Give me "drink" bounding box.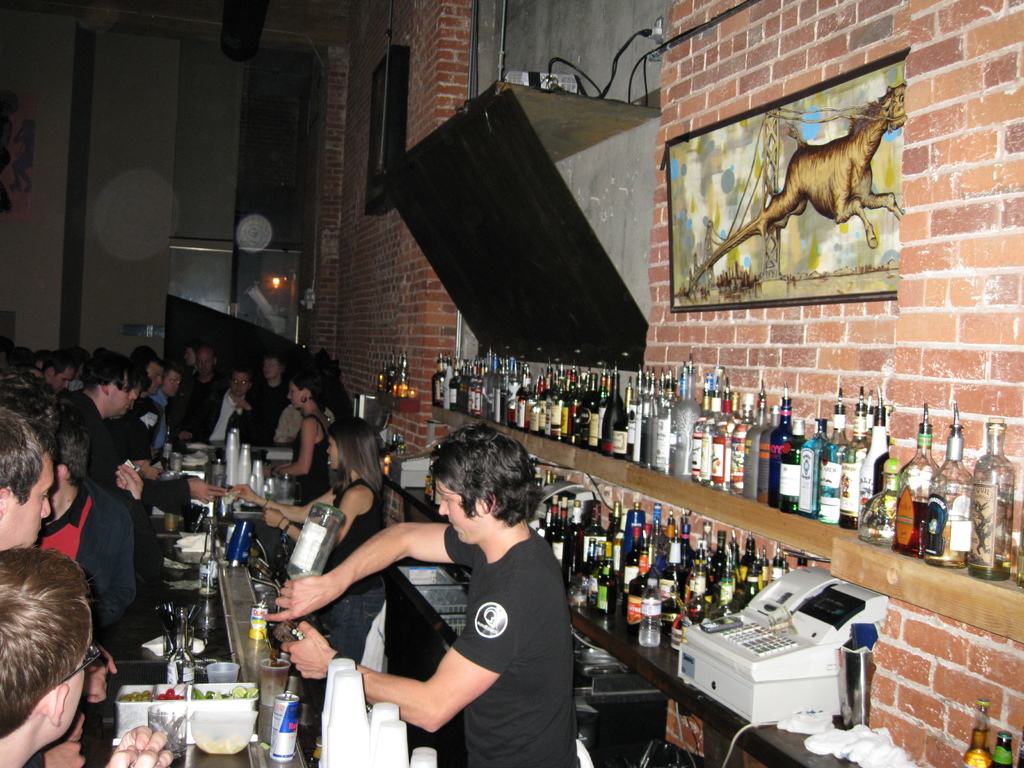
region(842, 386, 871, 527).
